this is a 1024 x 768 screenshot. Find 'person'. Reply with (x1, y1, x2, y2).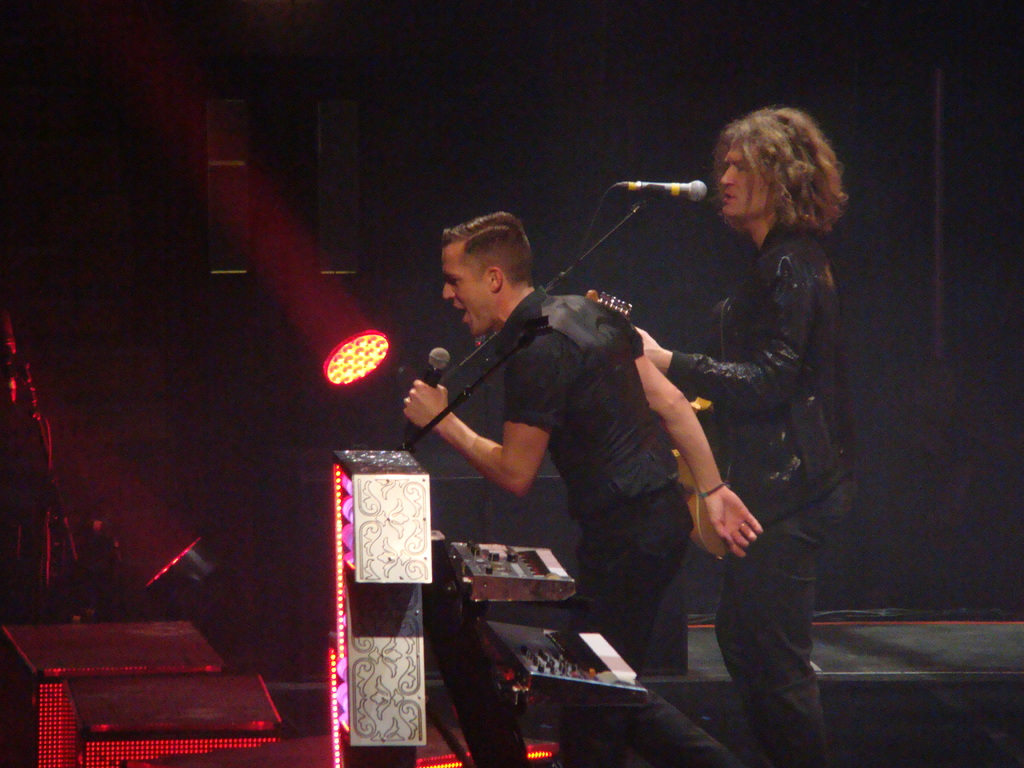
(406, 211, 766, 767).
